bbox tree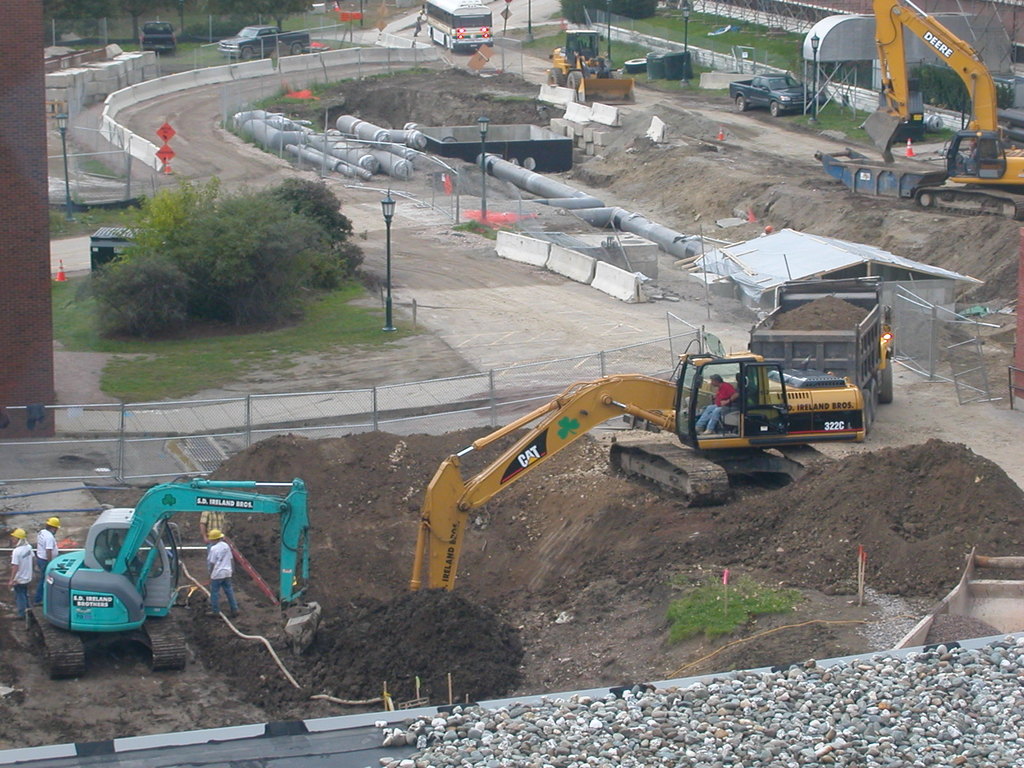
bbox=[119, 0, 147, 47]
